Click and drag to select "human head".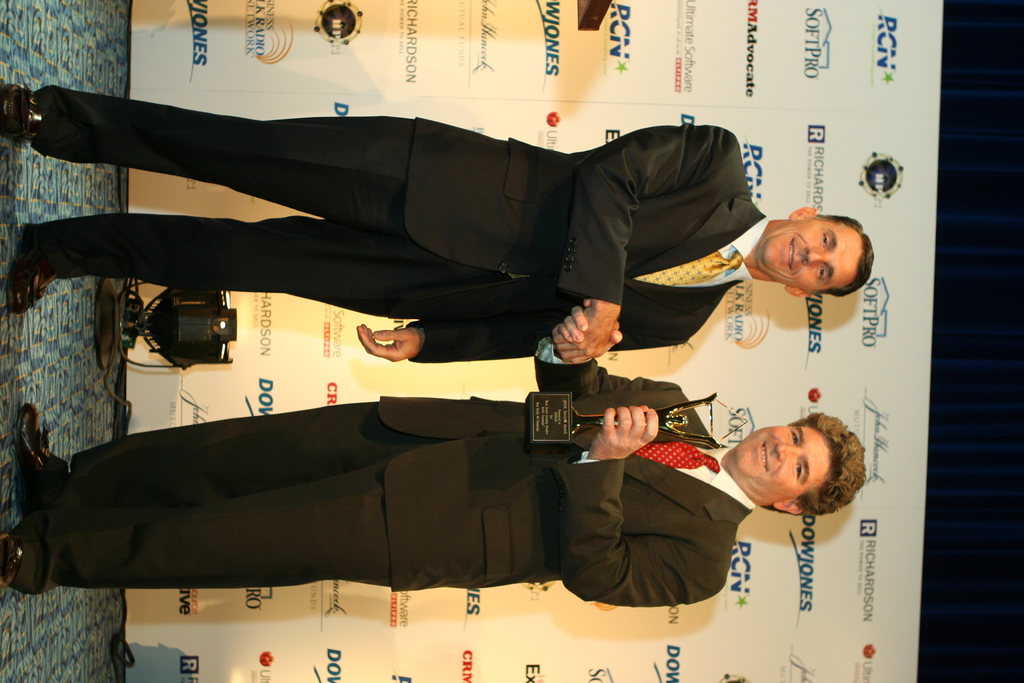
Selection: 732:411:868:519.
